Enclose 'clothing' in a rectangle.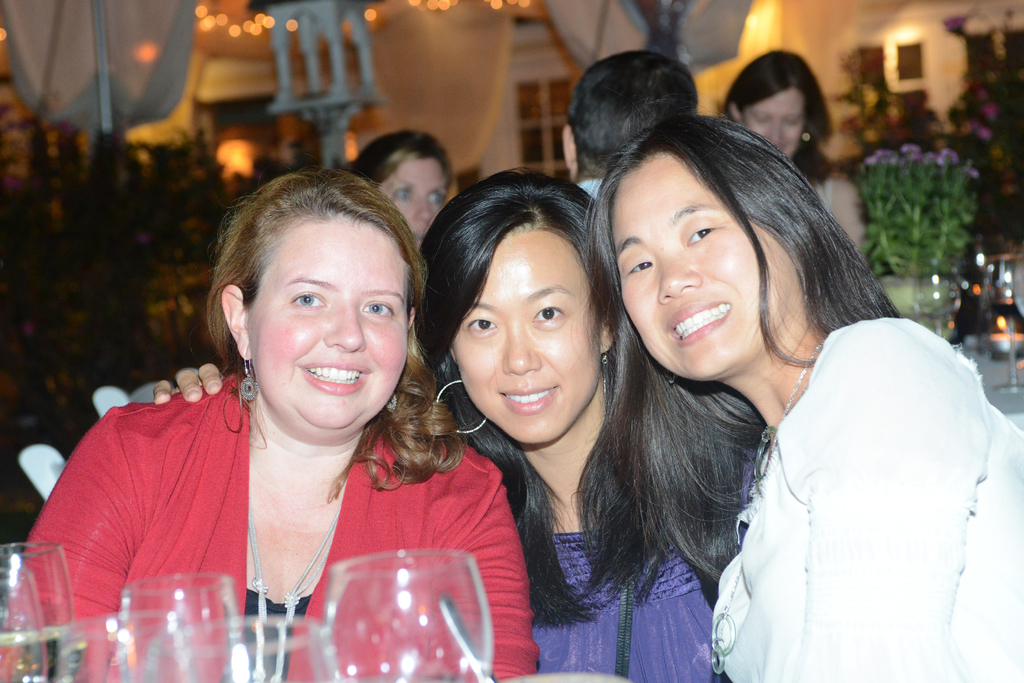
locate(709, 320, 1023, 682).
